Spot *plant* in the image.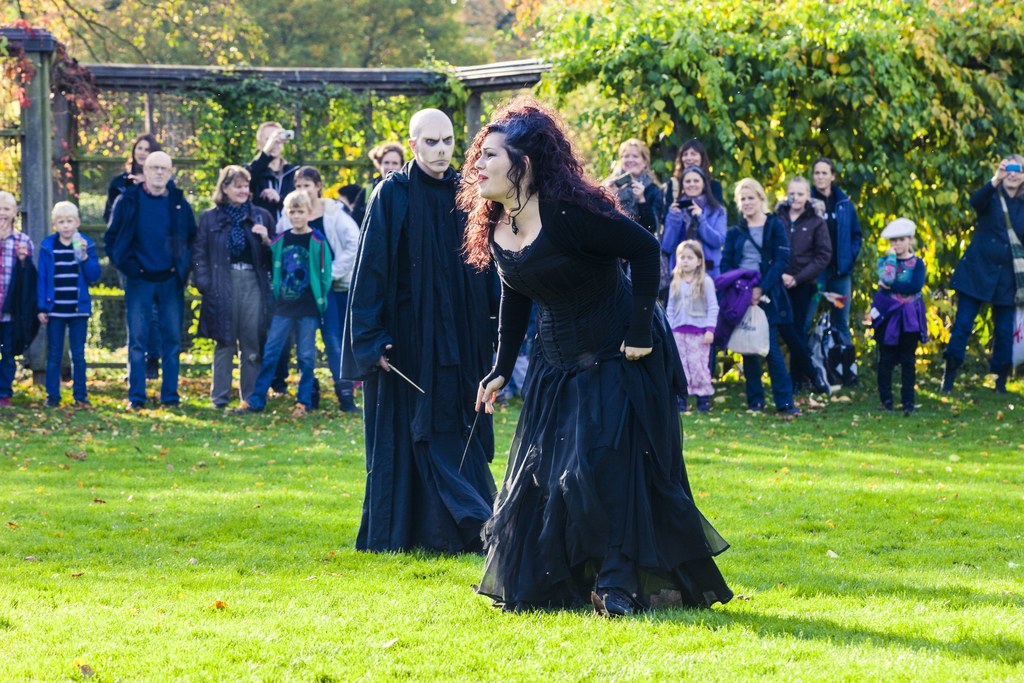
*plant* found at <region>150, 72, 348, 192</region>.
